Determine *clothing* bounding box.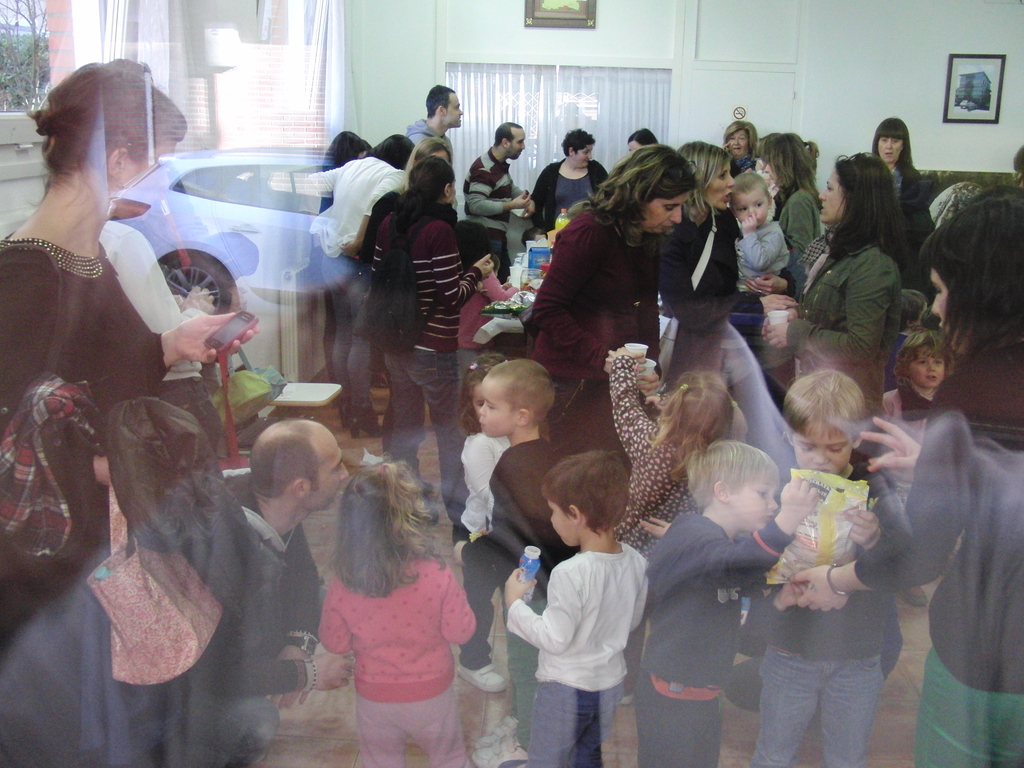
Determined: {"x1": 532, "y1": 199, "x2": 670, "y2": 457}.
